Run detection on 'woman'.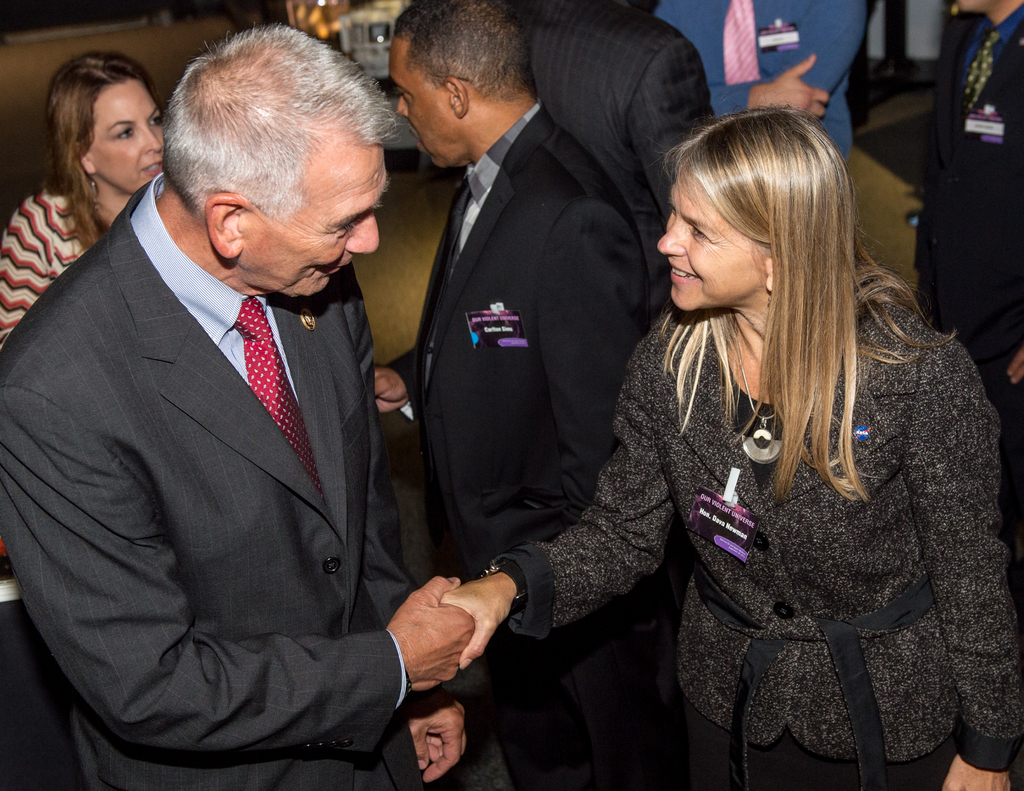
Result: 0:54:164:349.
